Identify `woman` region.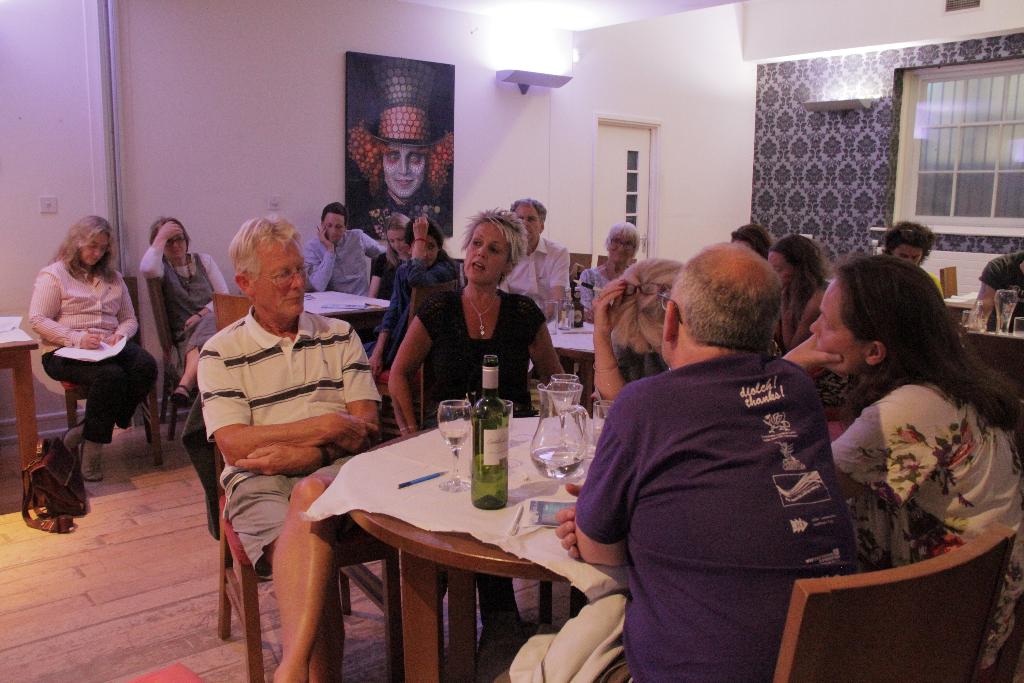
Region: 780/252/1023/668.
